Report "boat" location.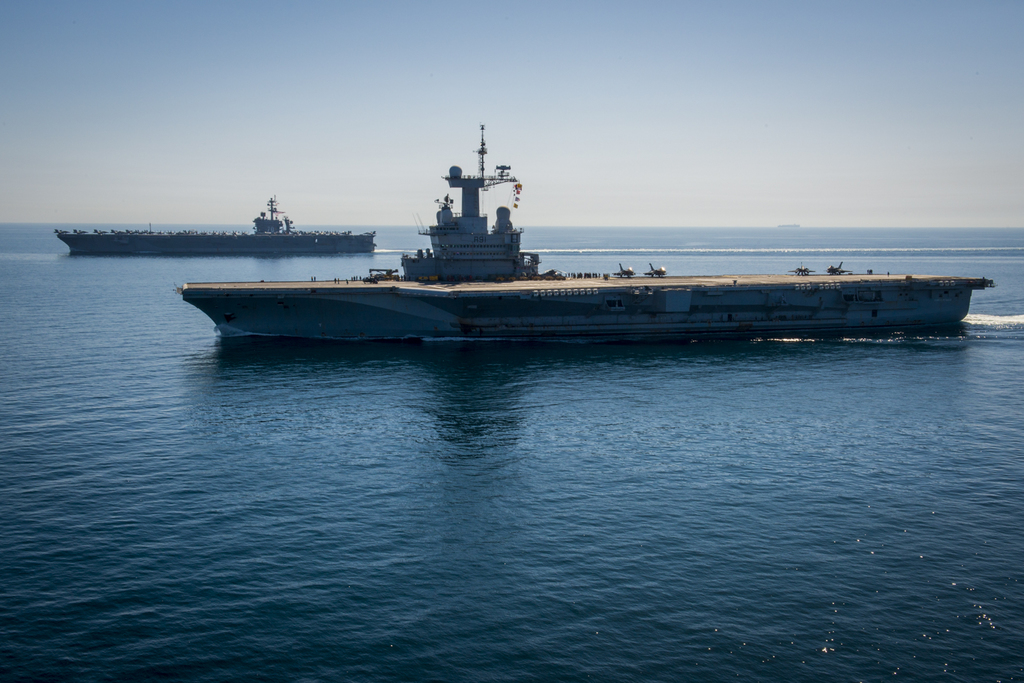
Report: 54 198 378 259.
